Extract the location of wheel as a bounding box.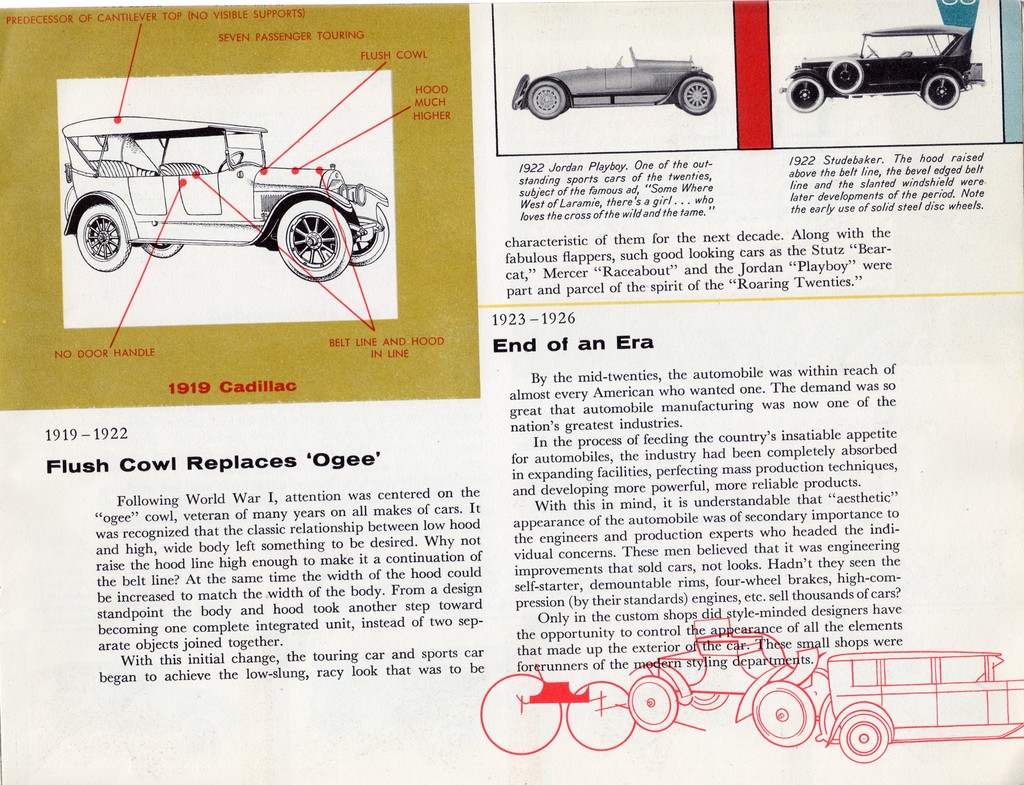
748,682,822,747.
